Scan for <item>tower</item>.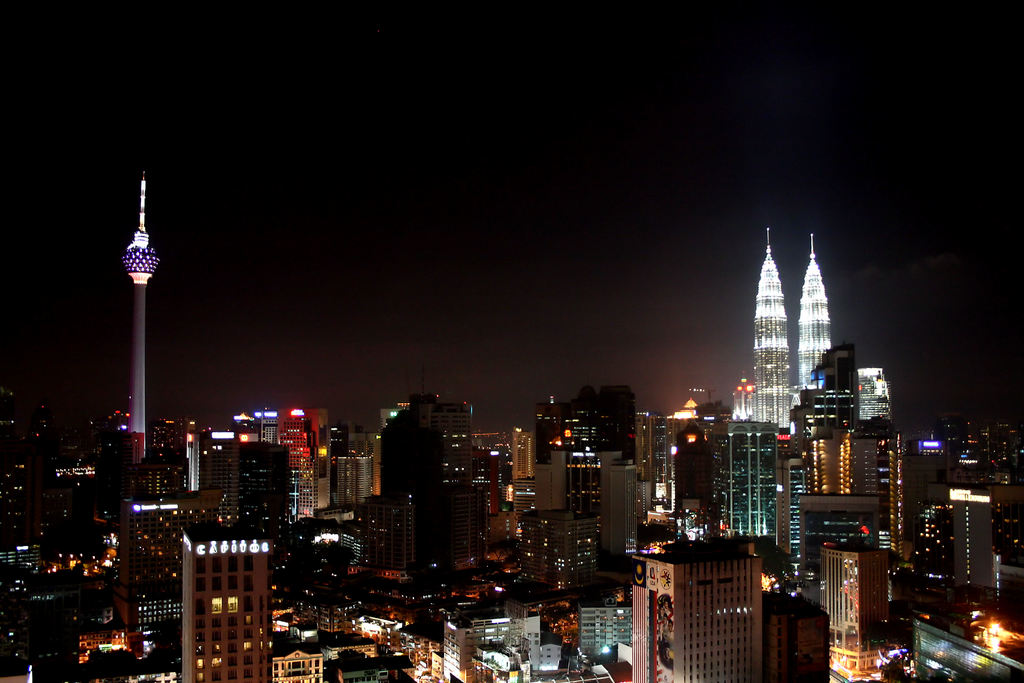
Scan result: pyautogui.locateOnScreen(786, 493, 883, 611).
